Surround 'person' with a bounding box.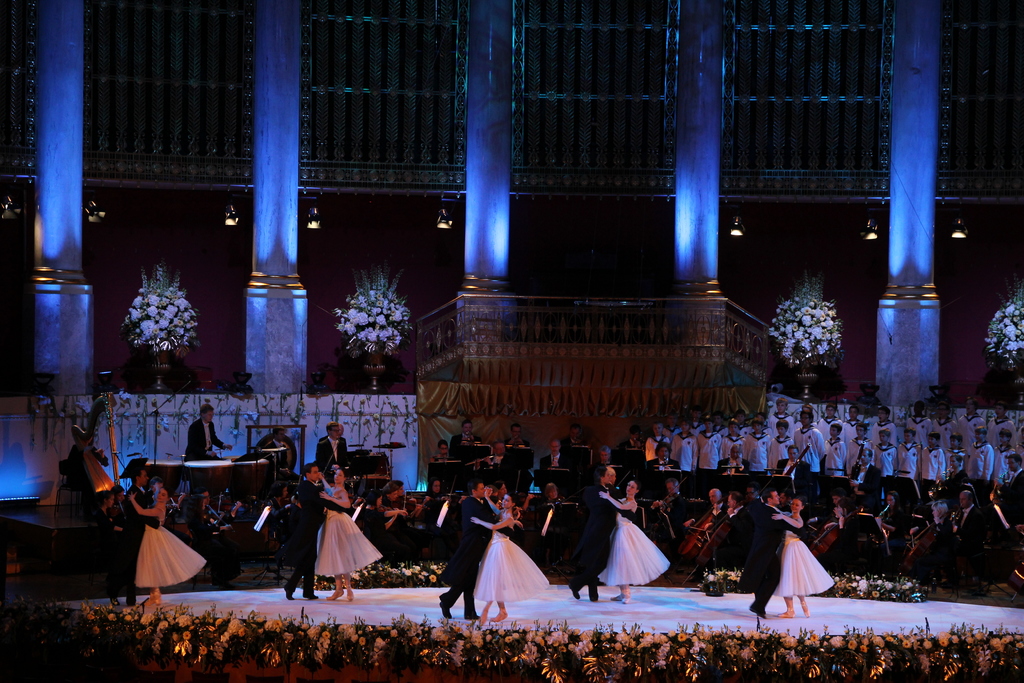
104,468,163,606.
